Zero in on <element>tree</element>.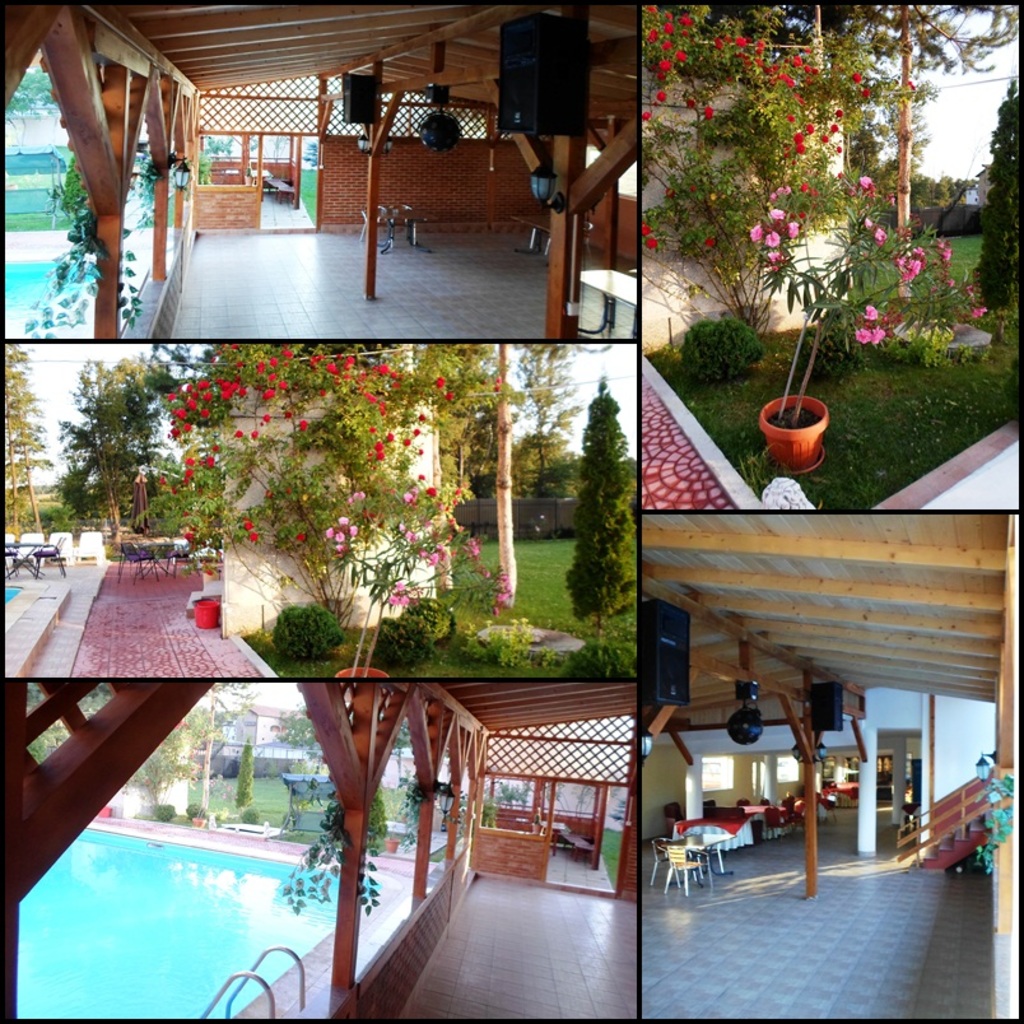
Zeroed in: box=[508, 341, 580, 493].
